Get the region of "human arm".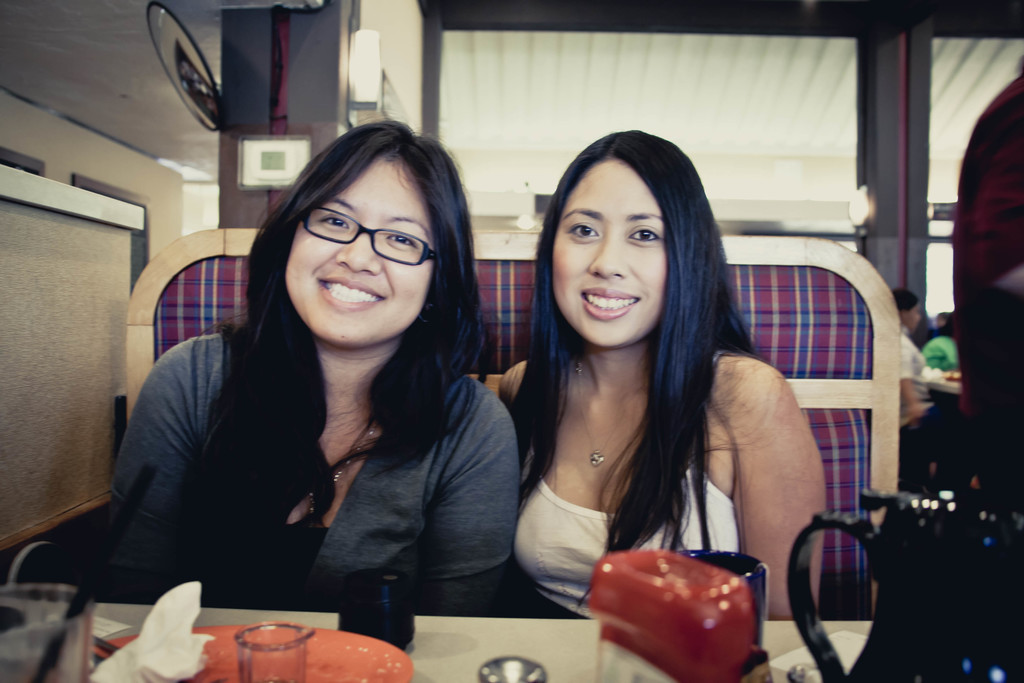
410:378:522:621.
